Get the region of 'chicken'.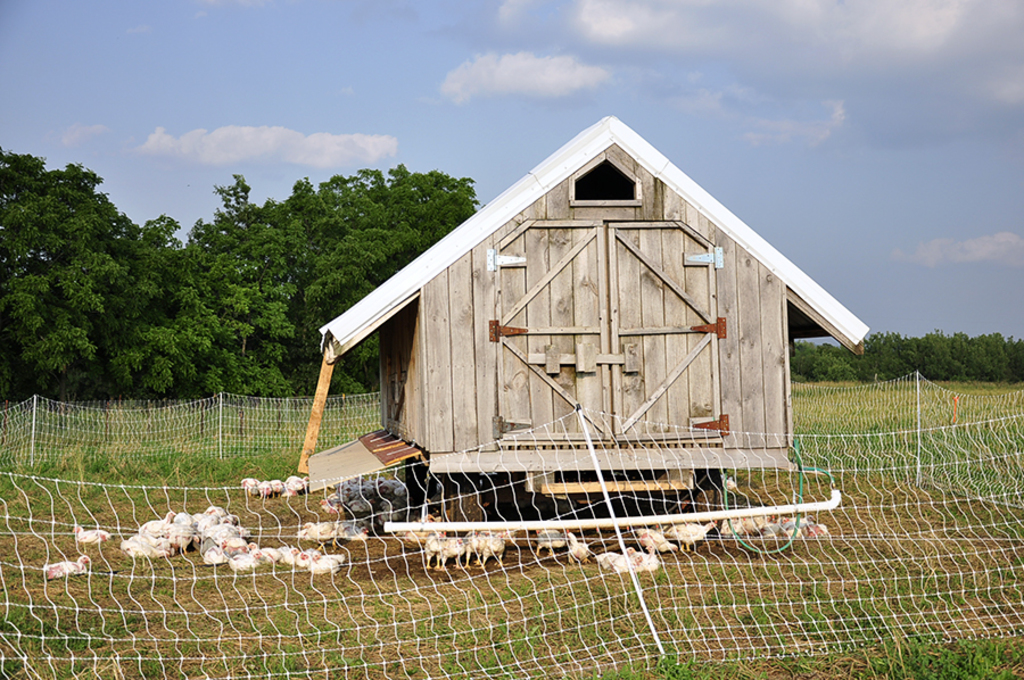
561/526/587/570.
